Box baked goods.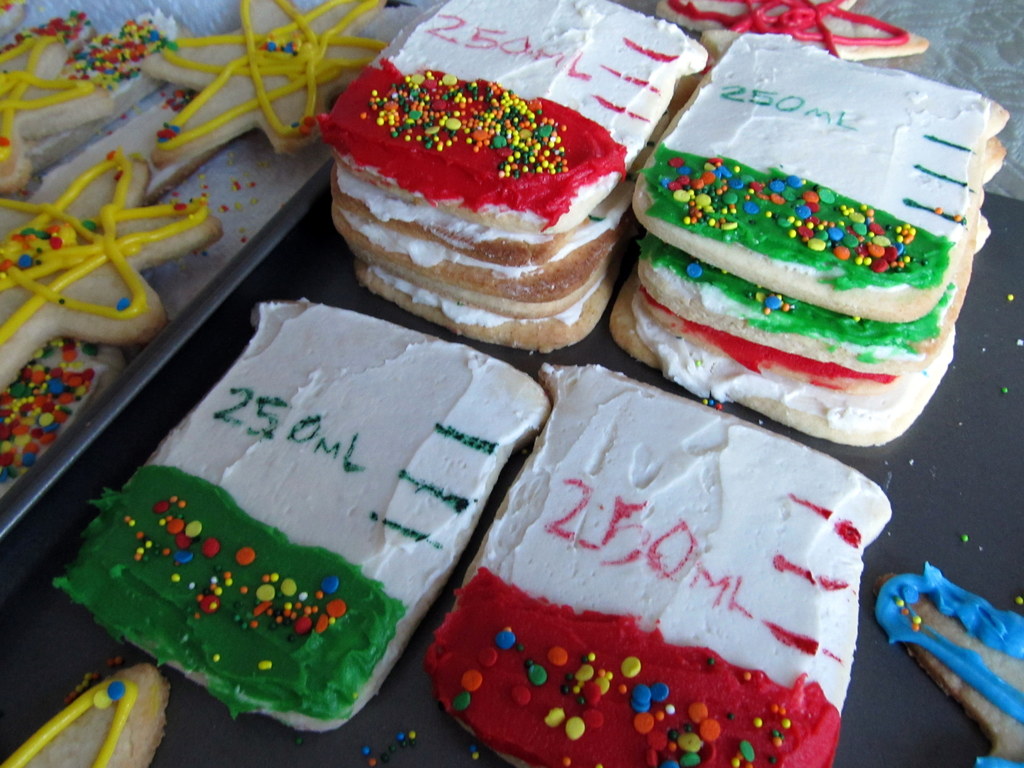
detection(882, 574, 1023, 767).
